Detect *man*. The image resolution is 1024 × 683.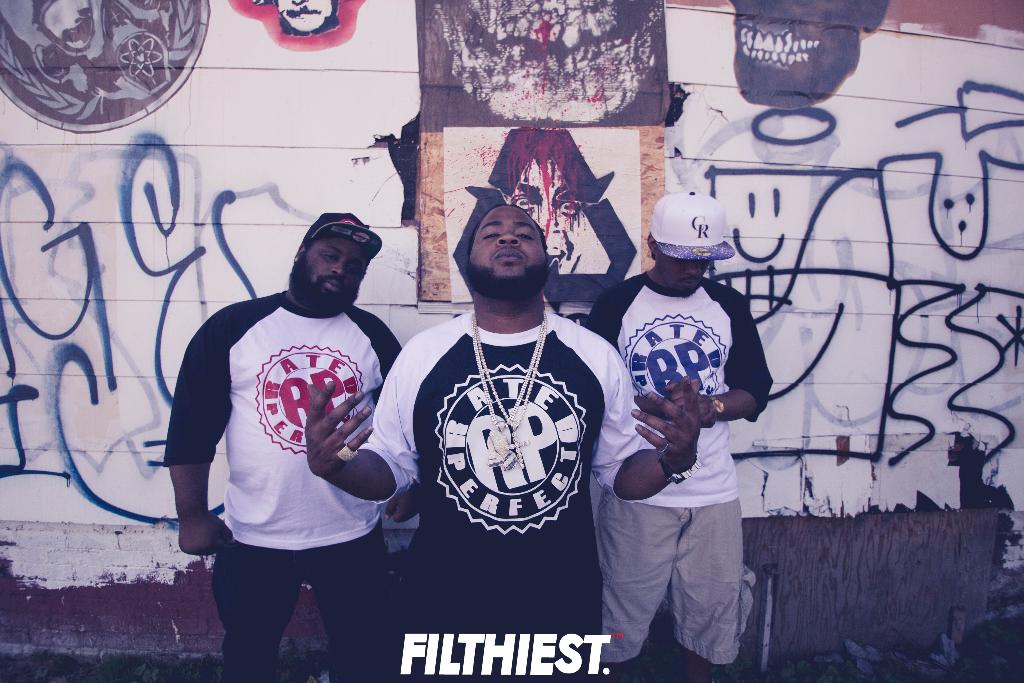
(x1=584, y1=185, x2=778, y2=682).
